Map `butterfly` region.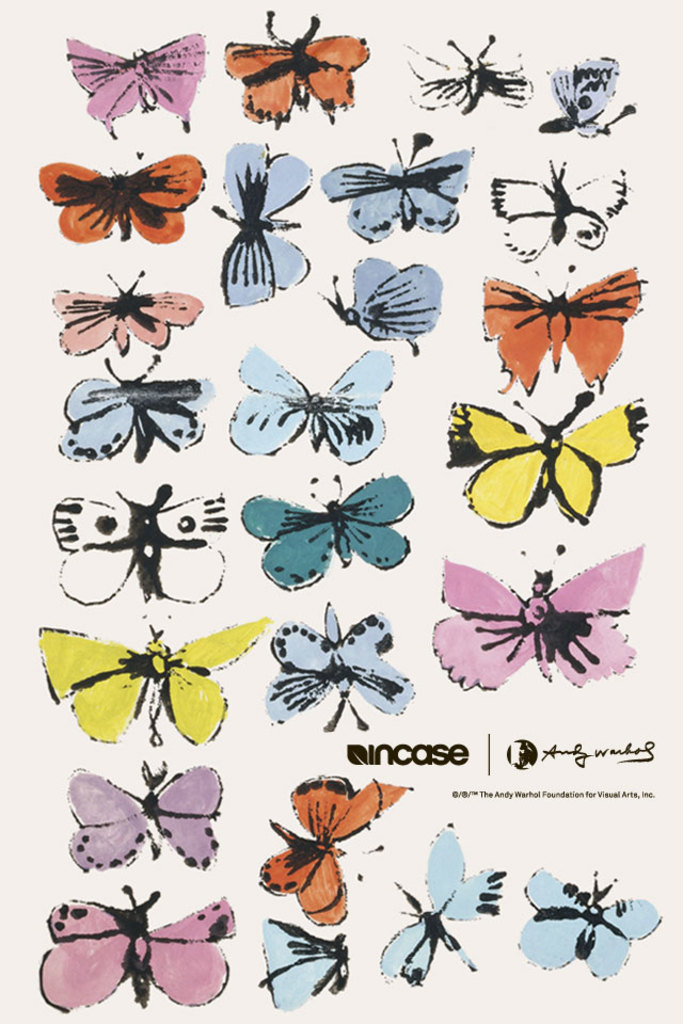
Mapped to locate(35, 149, 206, 249).
